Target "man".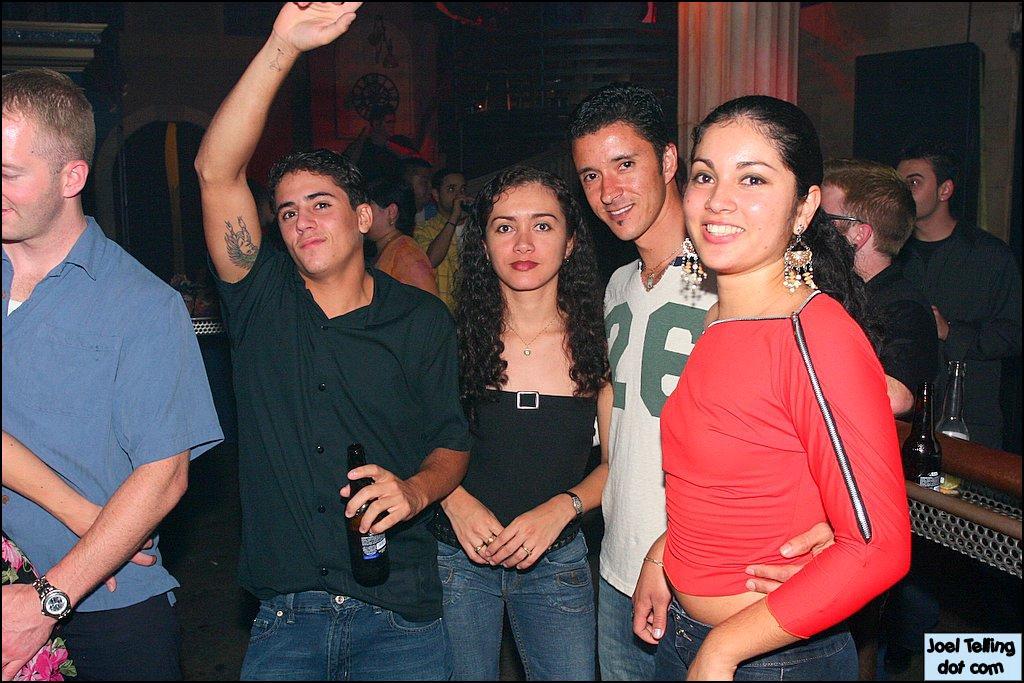
Target region: <bbox>879, 158, 1013, 452</bbox>.
